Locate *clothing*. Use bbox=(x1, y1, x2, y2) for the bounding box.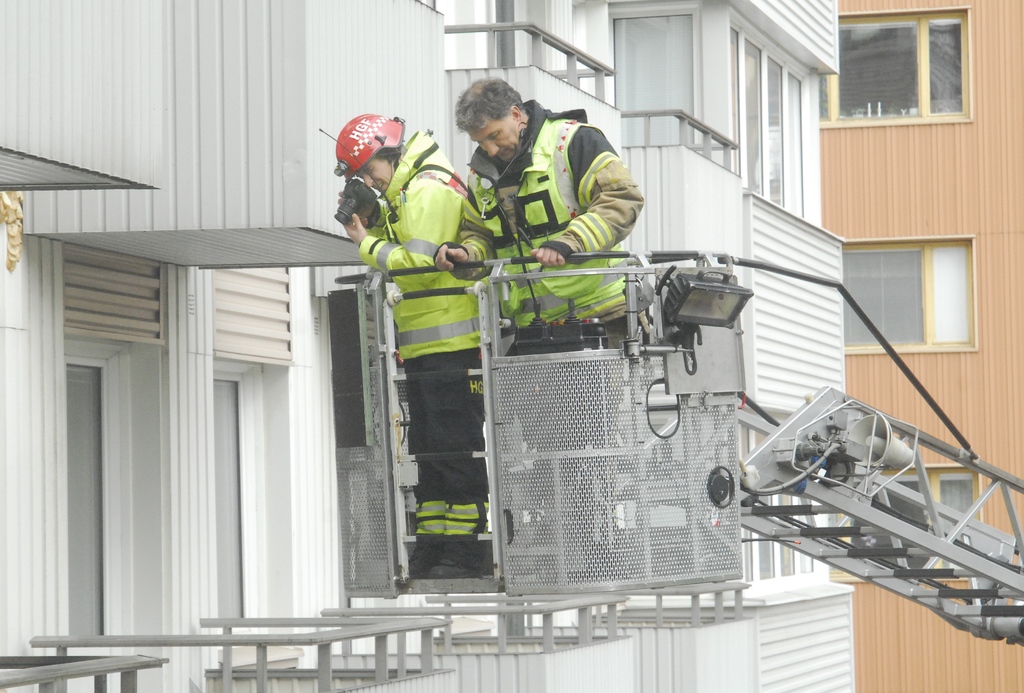
bbox=(358, 129, 497, 570).
